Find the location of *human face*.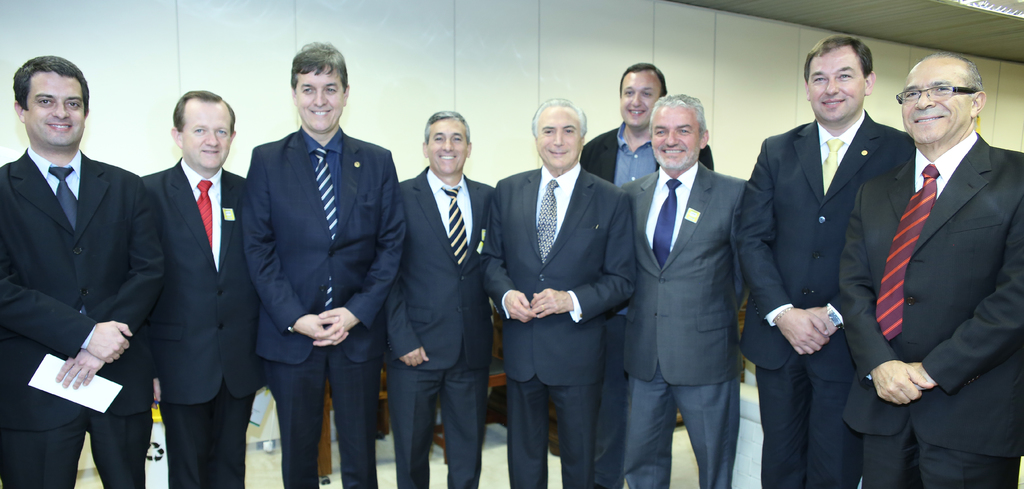
Location: 429, 119, 465, 175.
